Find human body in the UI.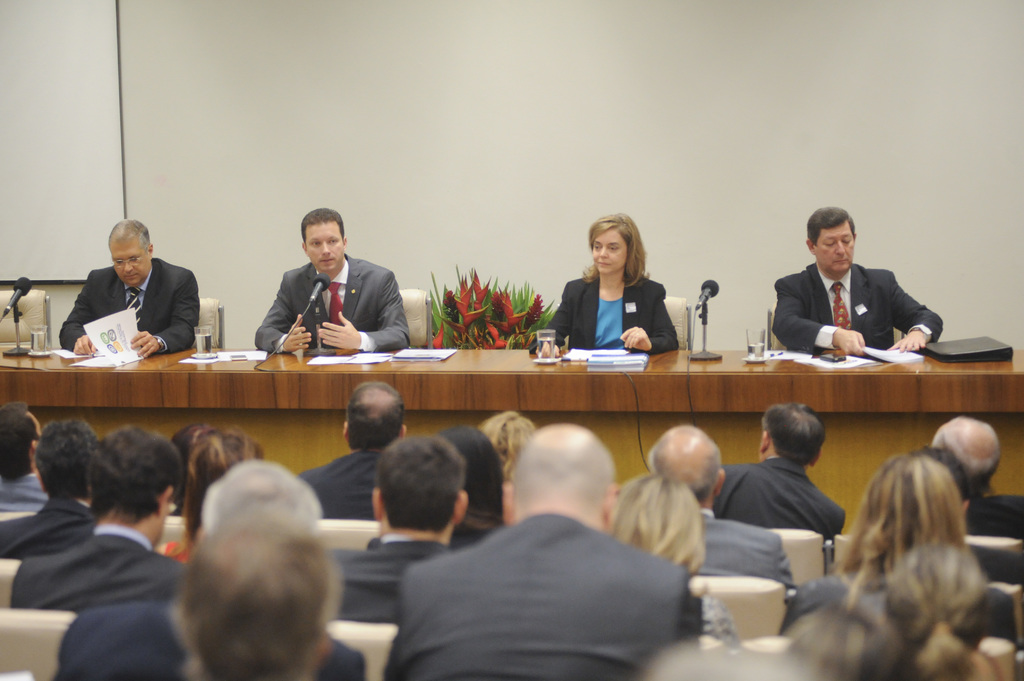
UI element at select_region(965, 487, 1023, 536).
